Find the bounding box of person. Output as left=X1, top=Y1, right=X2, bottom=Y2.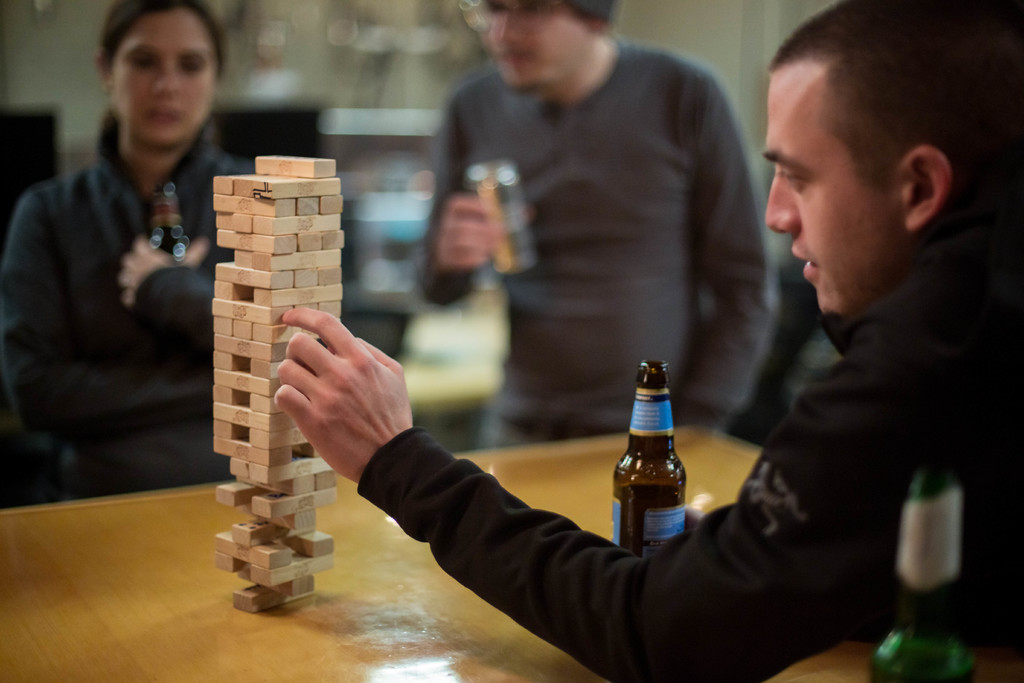
left=413, top=0, right=774, bottom=452.
